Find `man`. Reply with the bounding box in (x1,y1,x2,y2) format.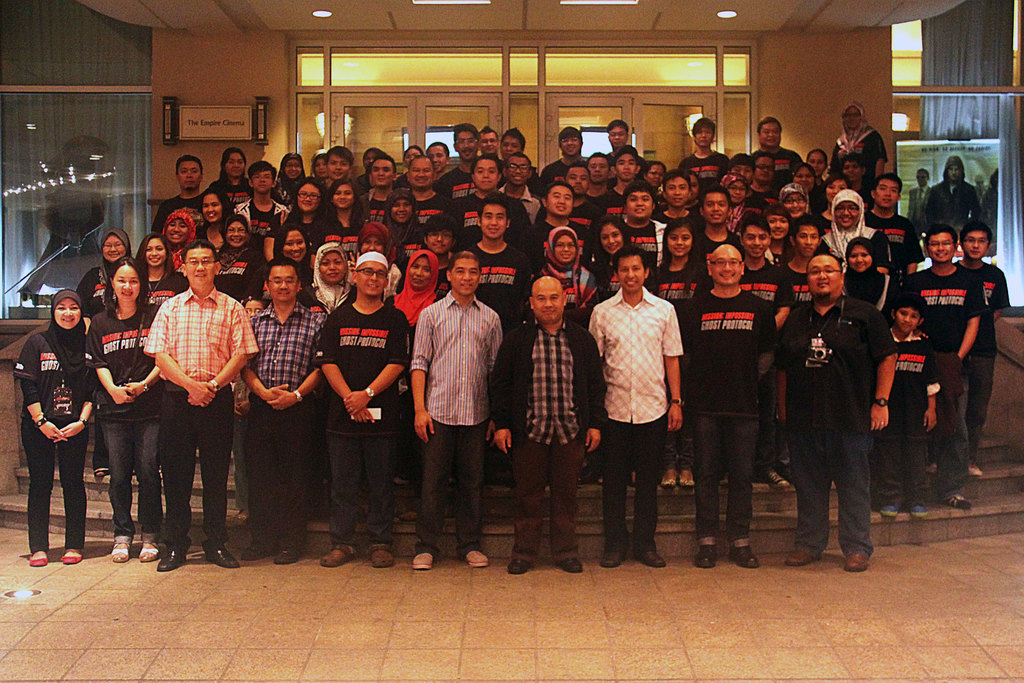
(973,175,988,199).
